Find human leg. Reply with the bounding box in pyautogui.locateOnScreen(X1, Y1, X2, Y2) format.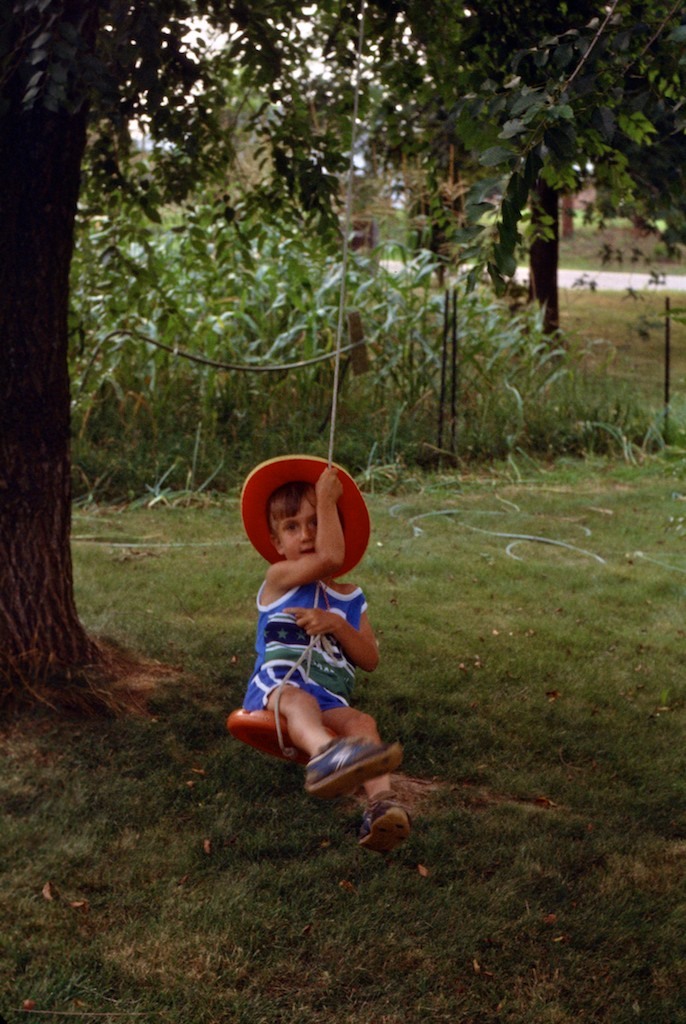
pyautogui.locateOnScreen(245, 667, 397, 802).
